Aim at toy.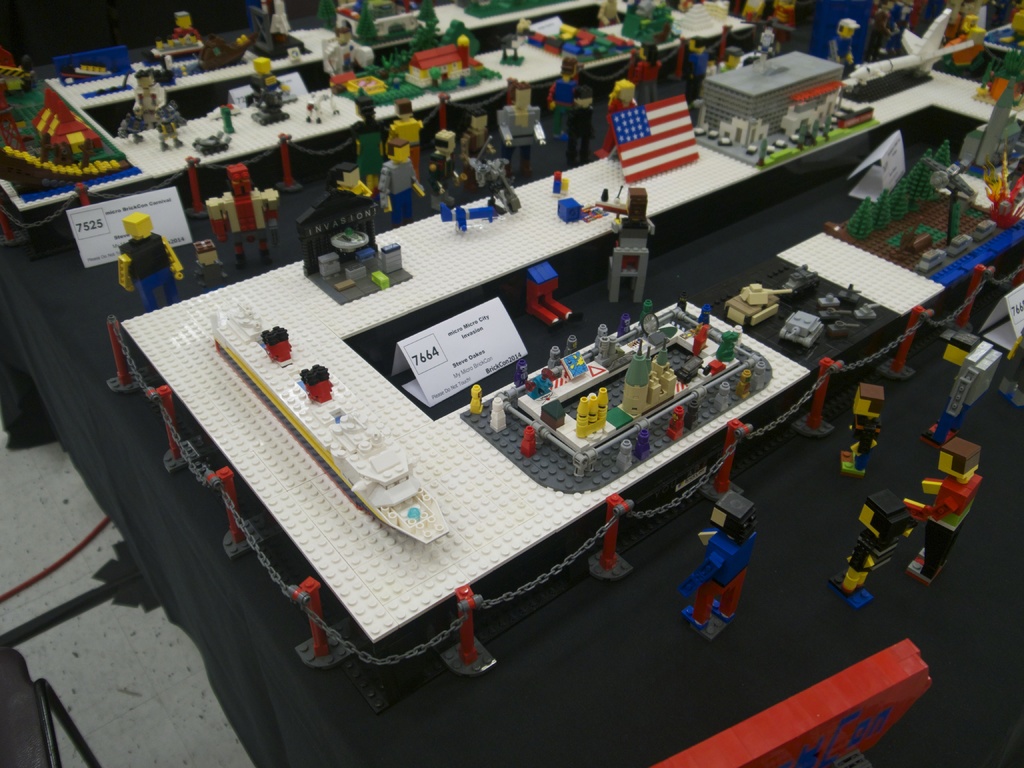
Aimed at 382:138:424:228.
